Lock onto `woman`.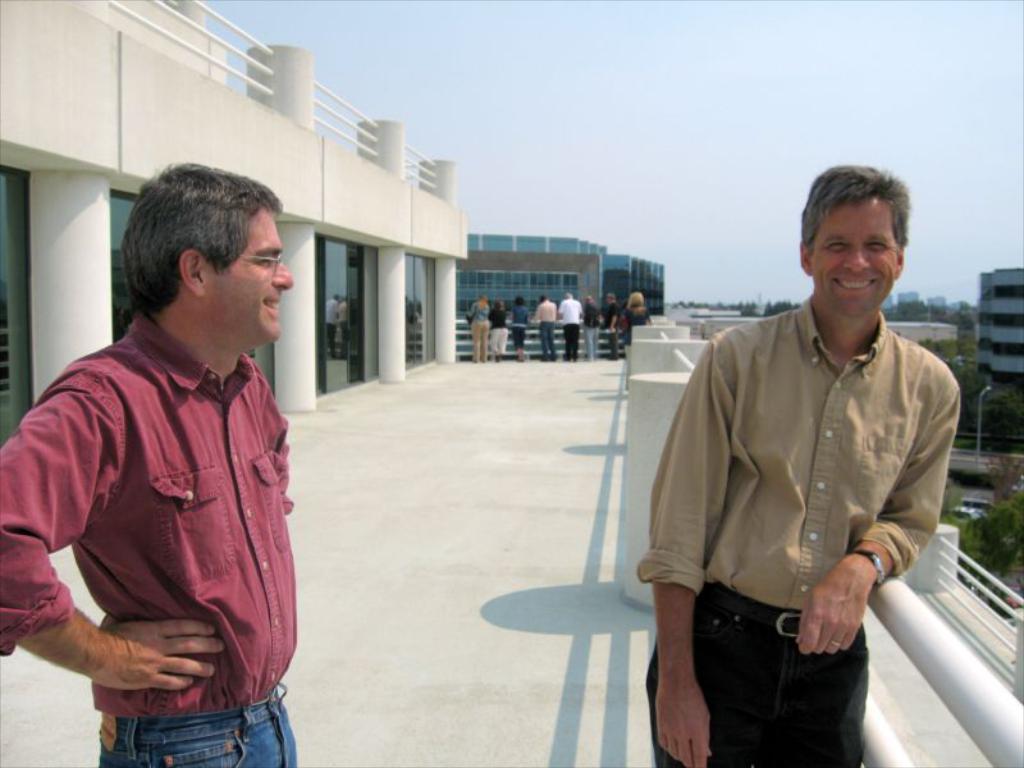
Locked: 622,291,652,390.
